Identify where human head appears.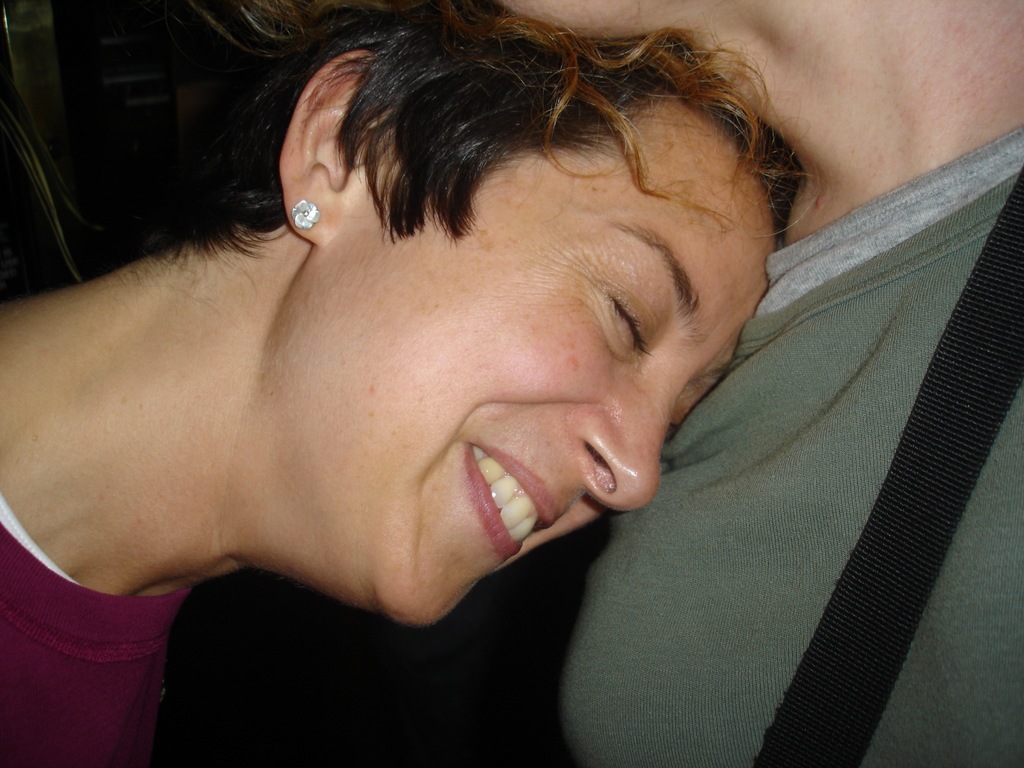
Appears at rect(1, 4, 783, 624).
